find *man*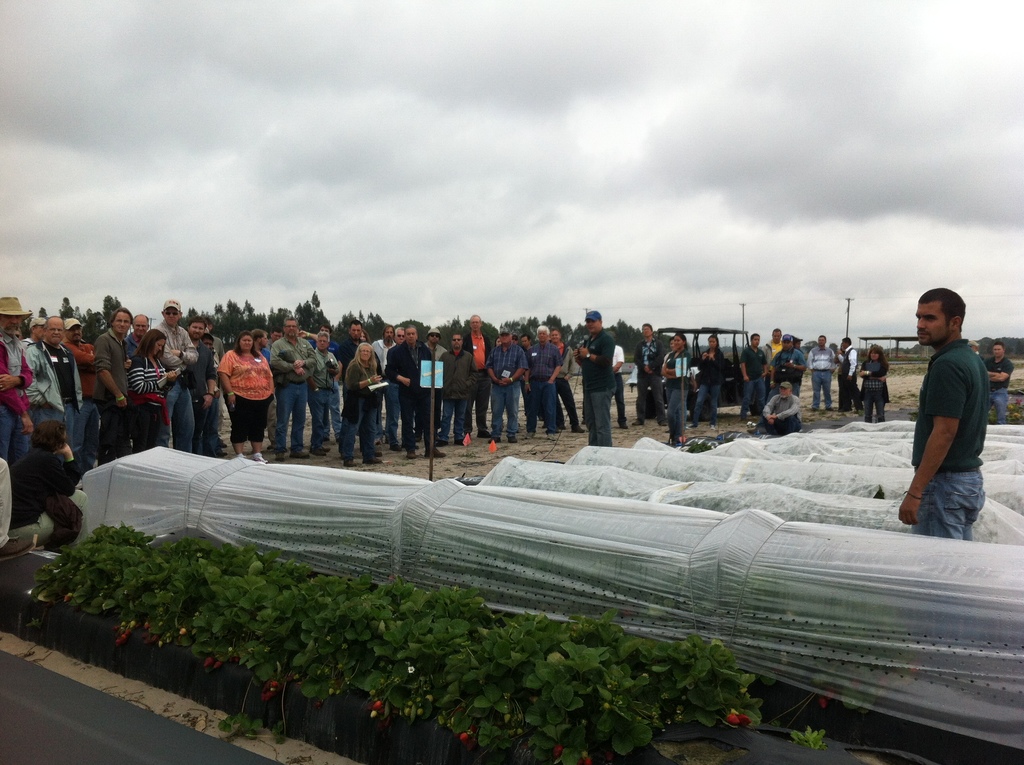
(762,325,784,399)
